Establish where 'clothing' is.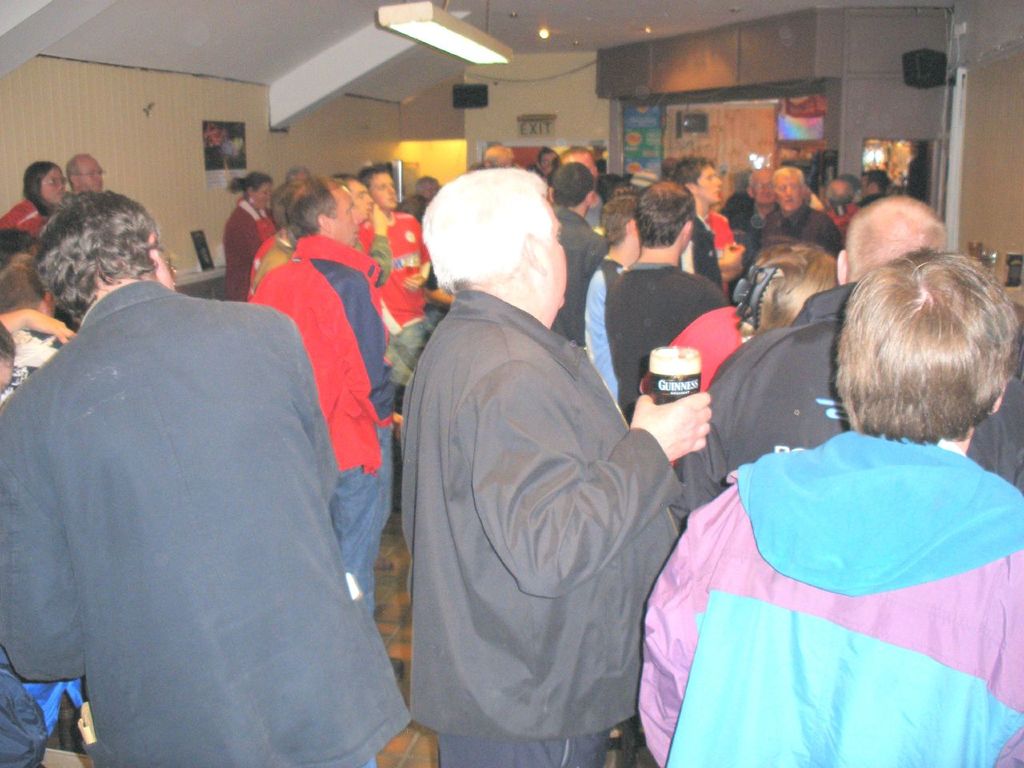
Established at 683:281:1021:493.
